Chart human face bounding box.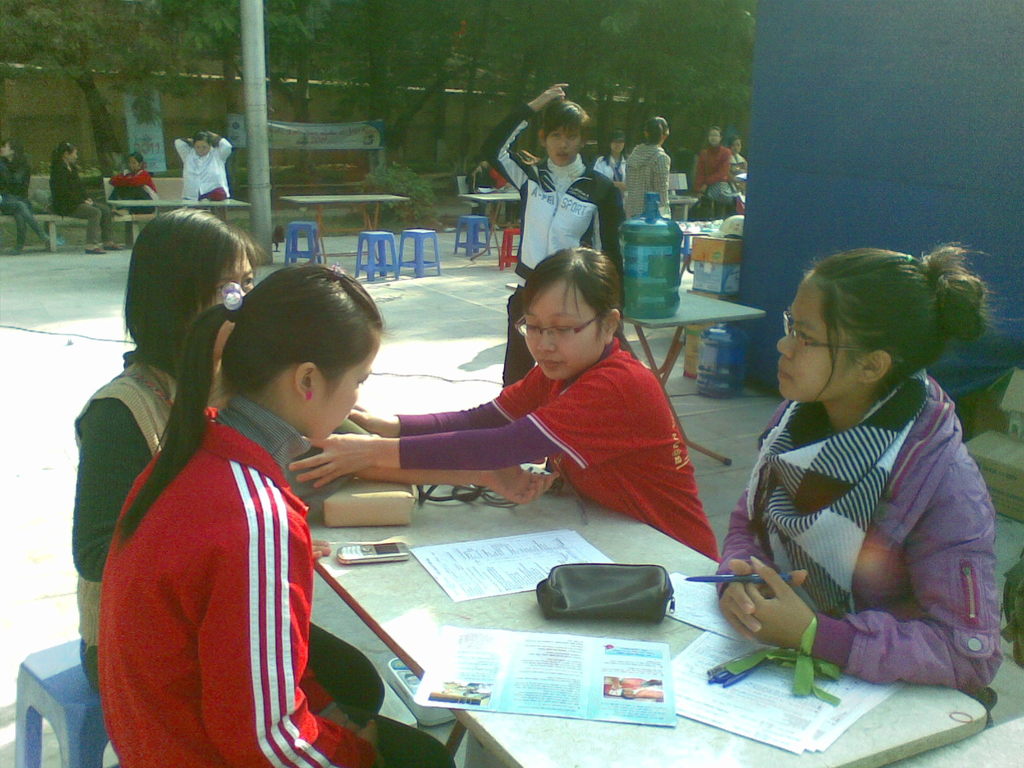
Charted: <region>193, 141, 212, 154</region>.
